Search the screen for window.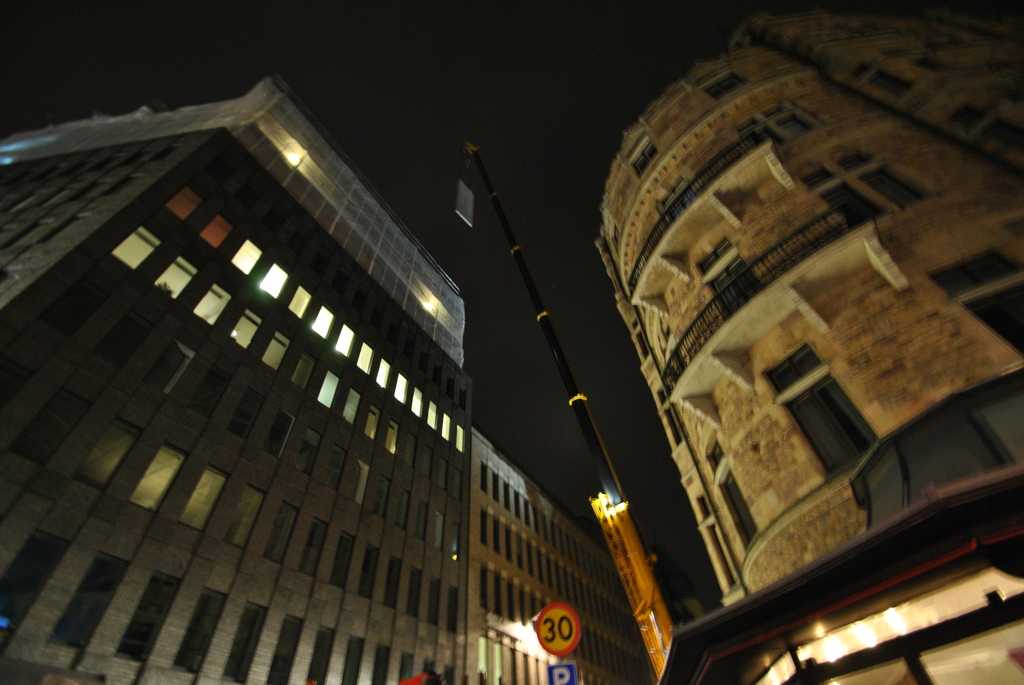
Found at <box>426,401,438,426</box>.
